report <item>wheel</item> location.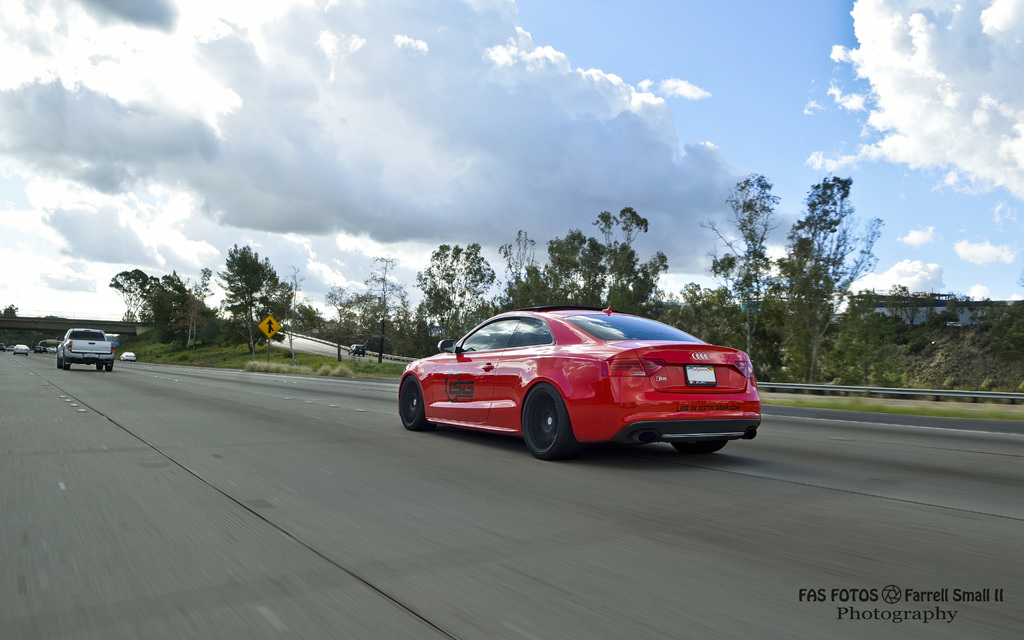
Report: <box>95,362,102,374</box>.
